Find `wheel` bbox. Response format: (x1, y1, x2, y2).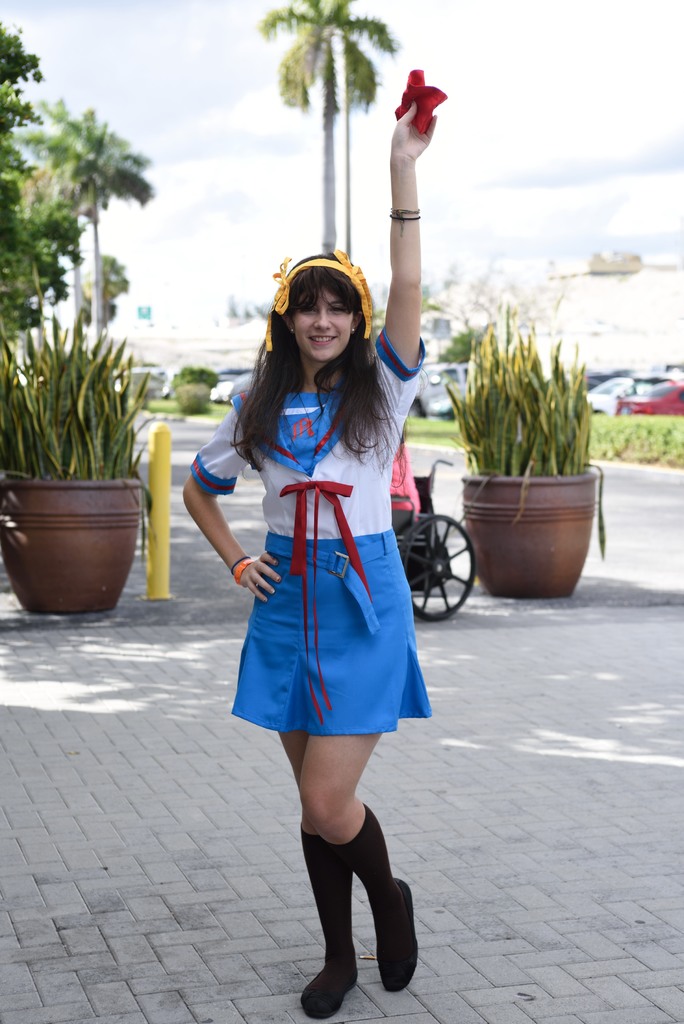
(421, 520, 478, 614).
